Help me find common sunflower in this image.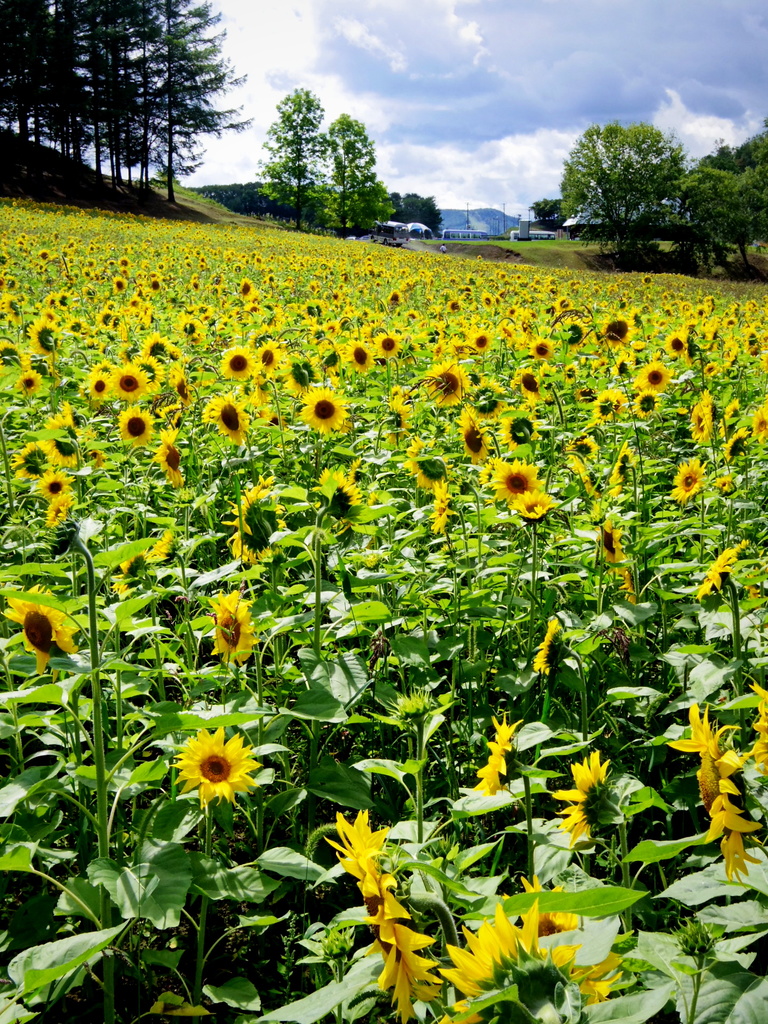
Found it: bbox=[107, 365, 150, 400].
